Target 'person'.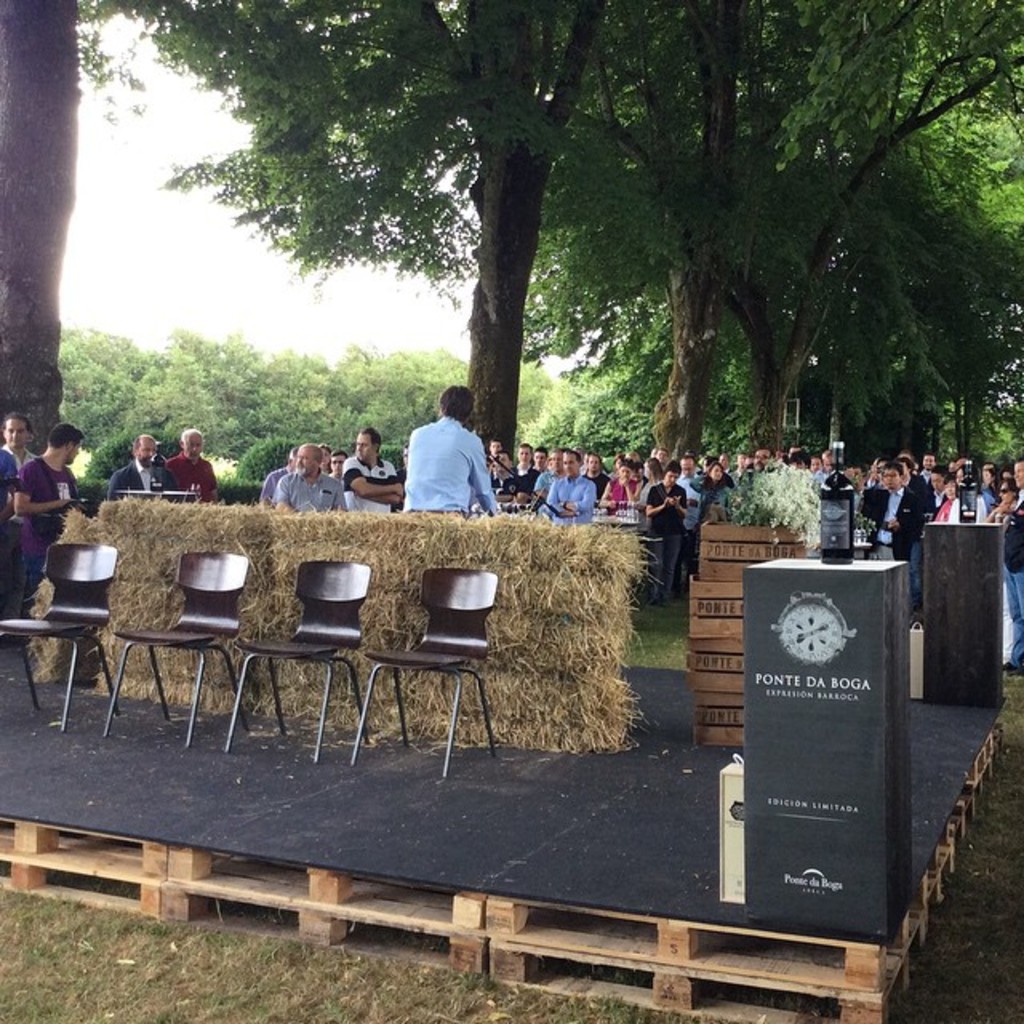
Target region: select_region(166, 429, 221, 501).
